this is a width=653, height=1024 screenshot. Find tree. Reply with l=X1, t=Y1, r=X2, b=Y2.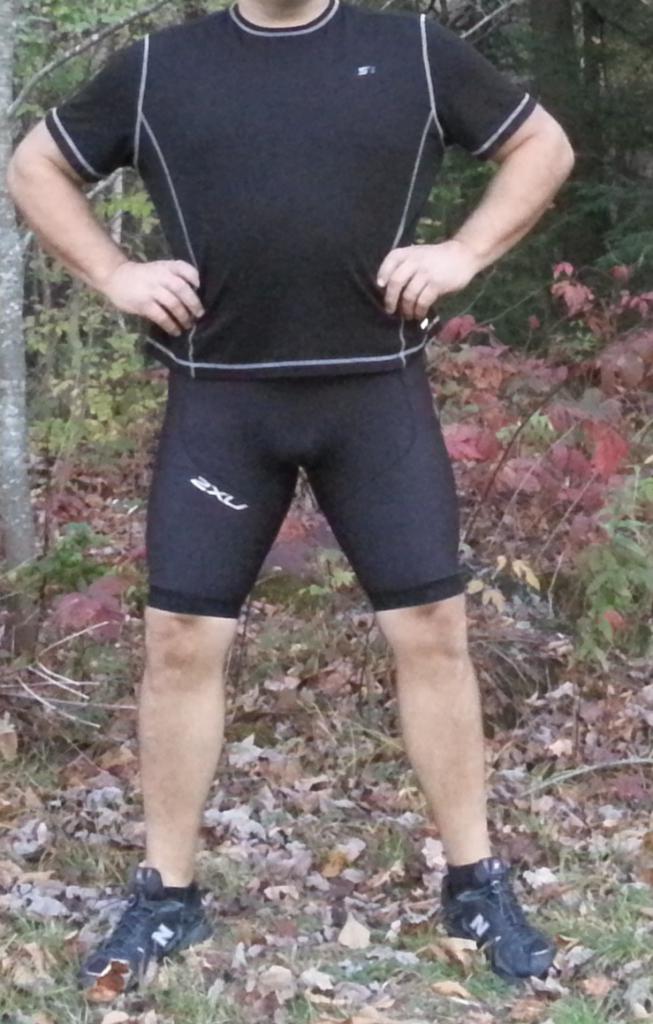
l=0, t=0, r=247, b=730.
